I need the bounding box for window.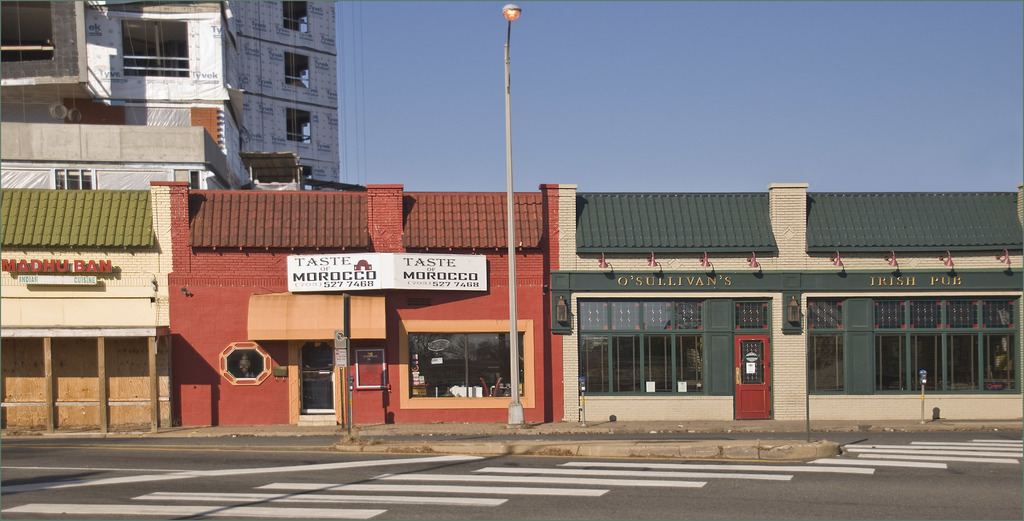
Here it is: region(806, 296, 1021, 396).
